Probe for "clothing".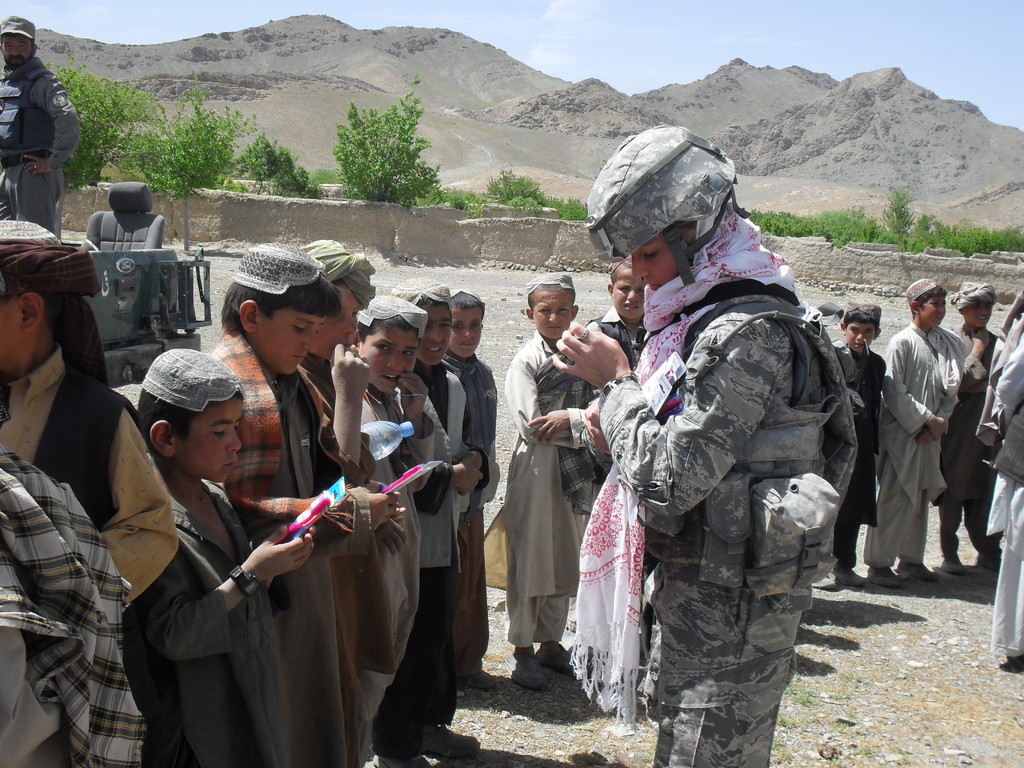
Probe result: region(122, 343, 285, 767).
